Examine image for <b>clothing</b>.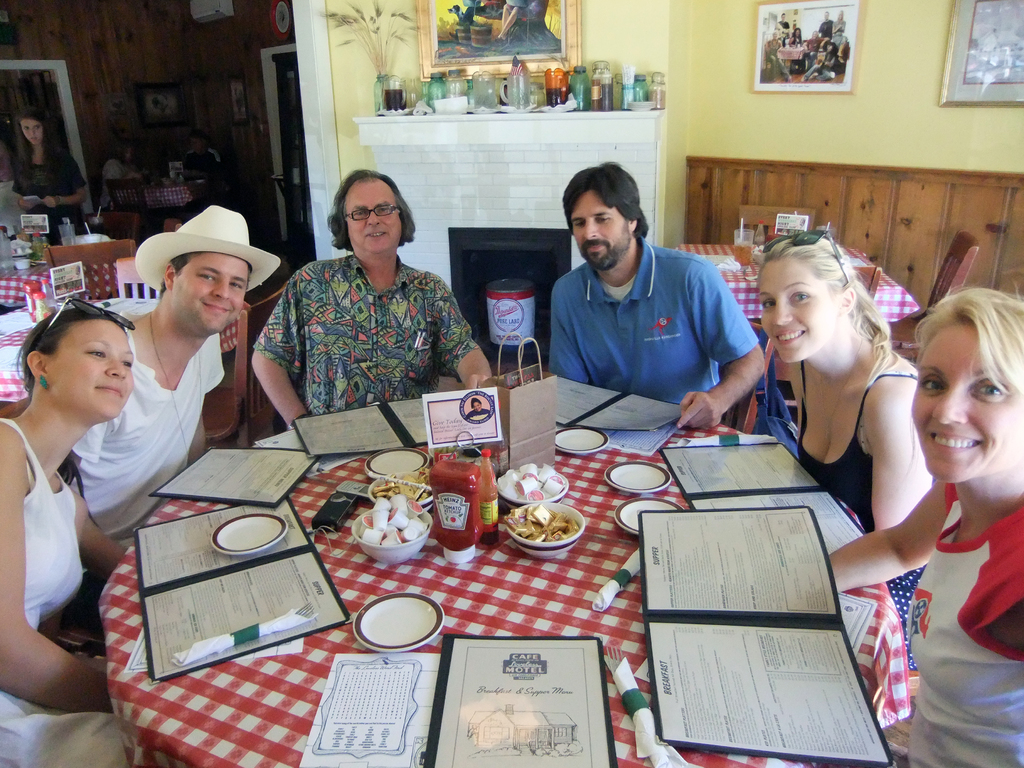
Examination result: (787,347,941,605).
